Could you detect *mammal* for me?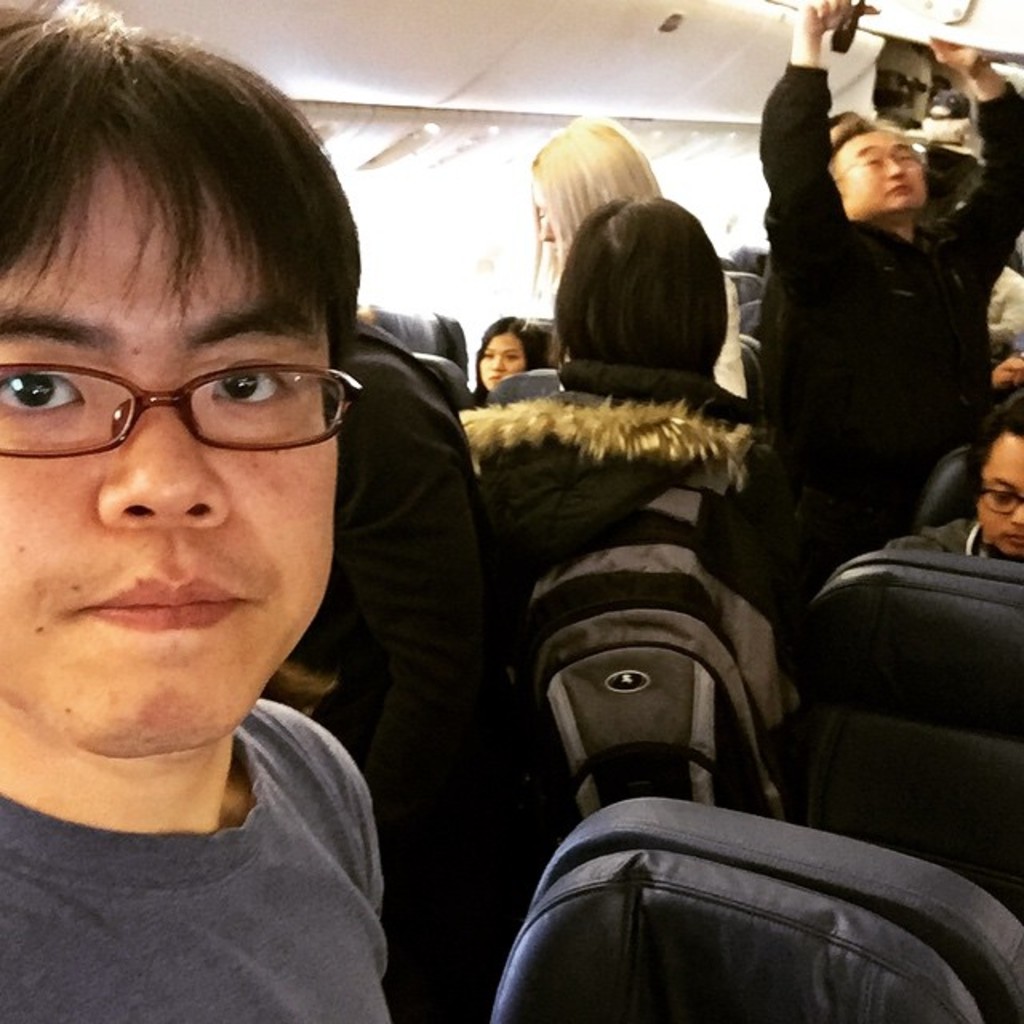
Detection result: x1=475 y1=197 x2=778 y2=602.
